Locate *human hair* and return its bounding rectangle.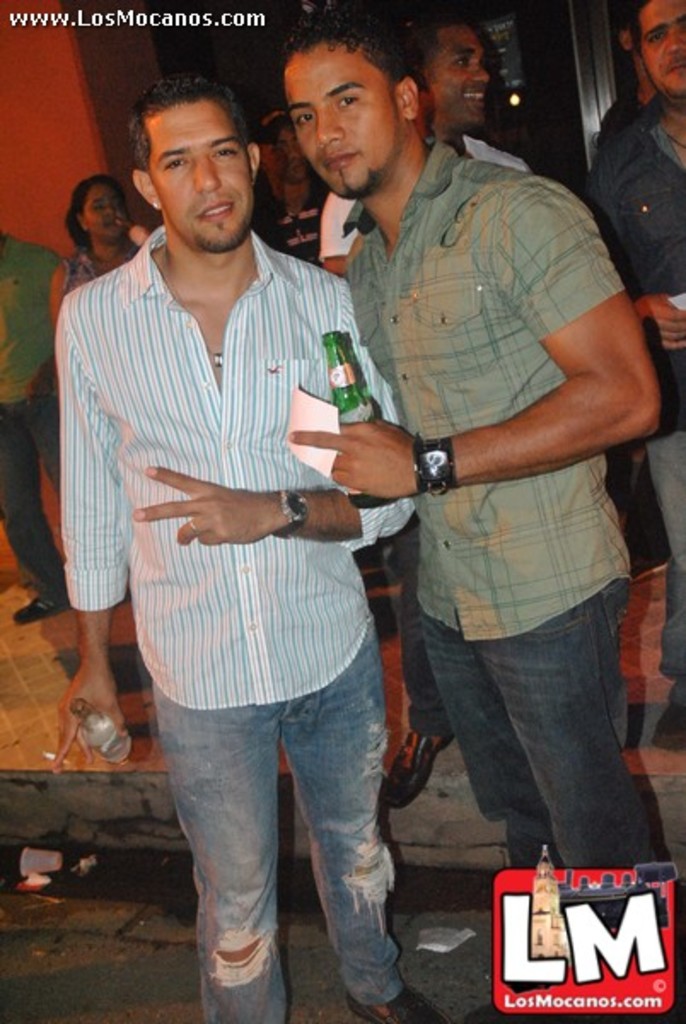
region(261, 109, 295, 135).
